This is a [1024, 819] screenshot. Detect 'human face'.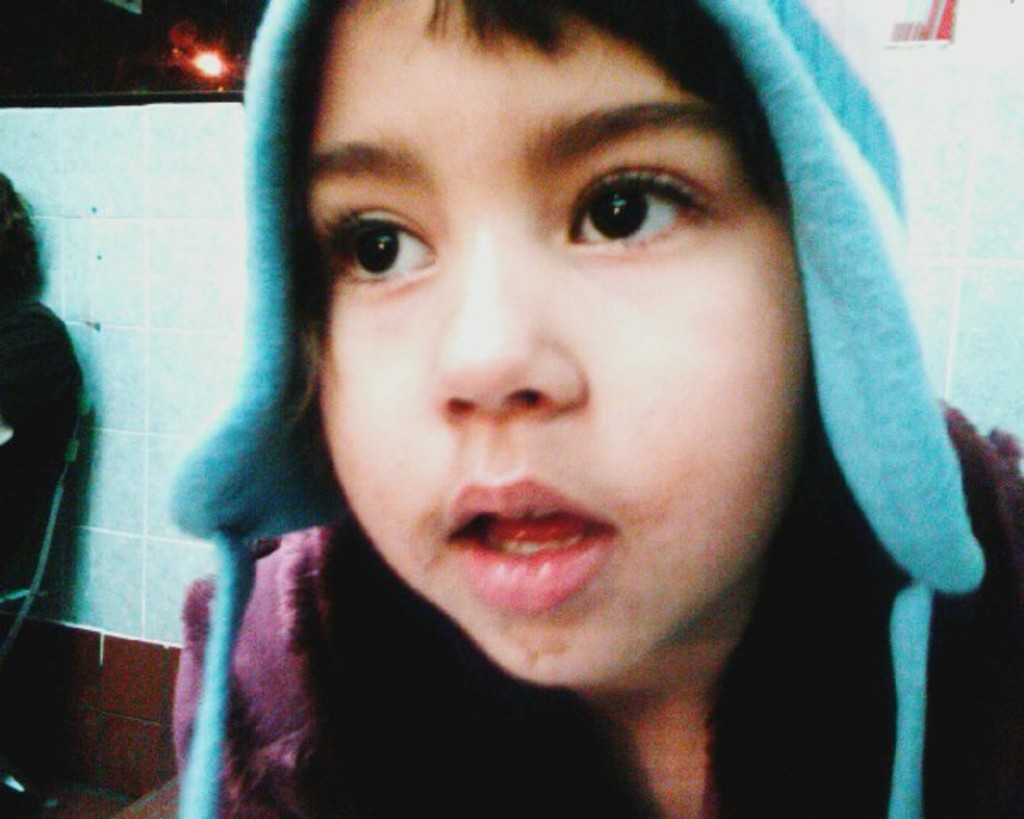
BBox(302, 0, 838, 688).
